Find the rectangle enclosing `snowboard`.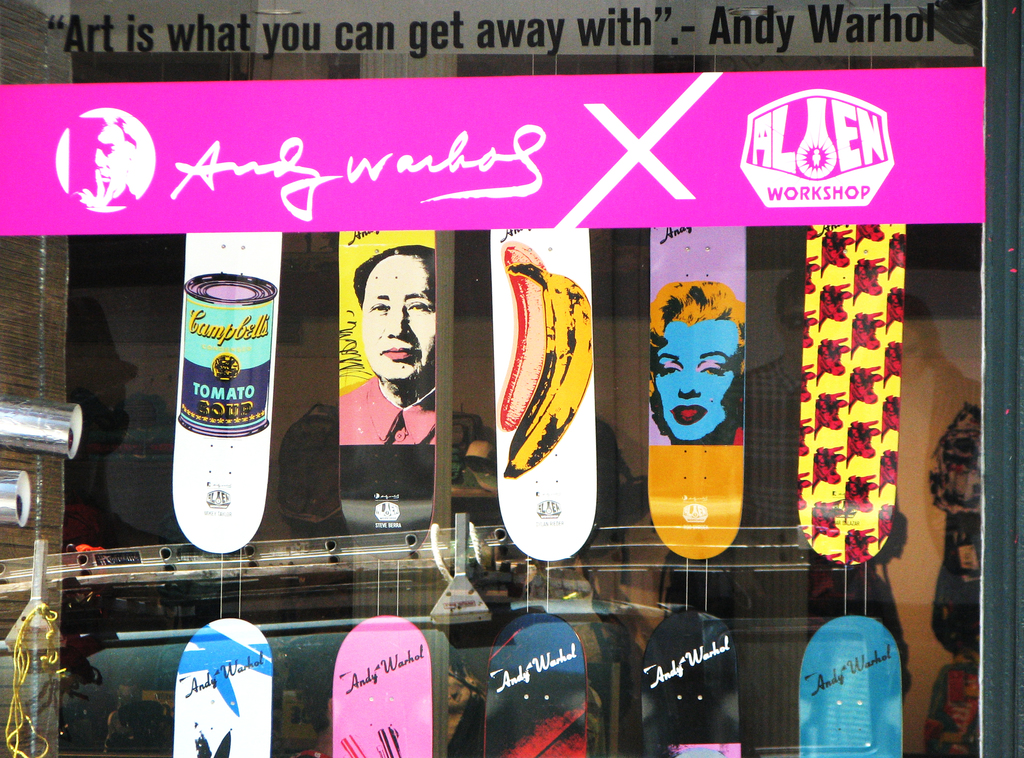
332, 221, 438, 555.
